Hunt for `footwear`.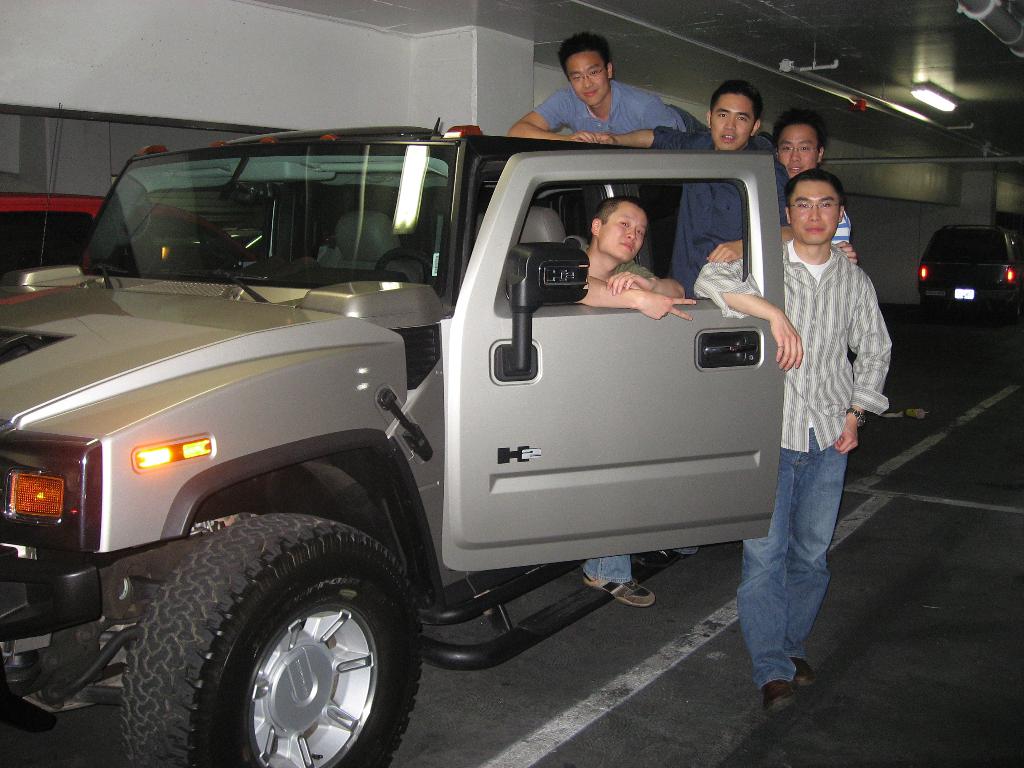
Hunted down at 762/678/795/708.
